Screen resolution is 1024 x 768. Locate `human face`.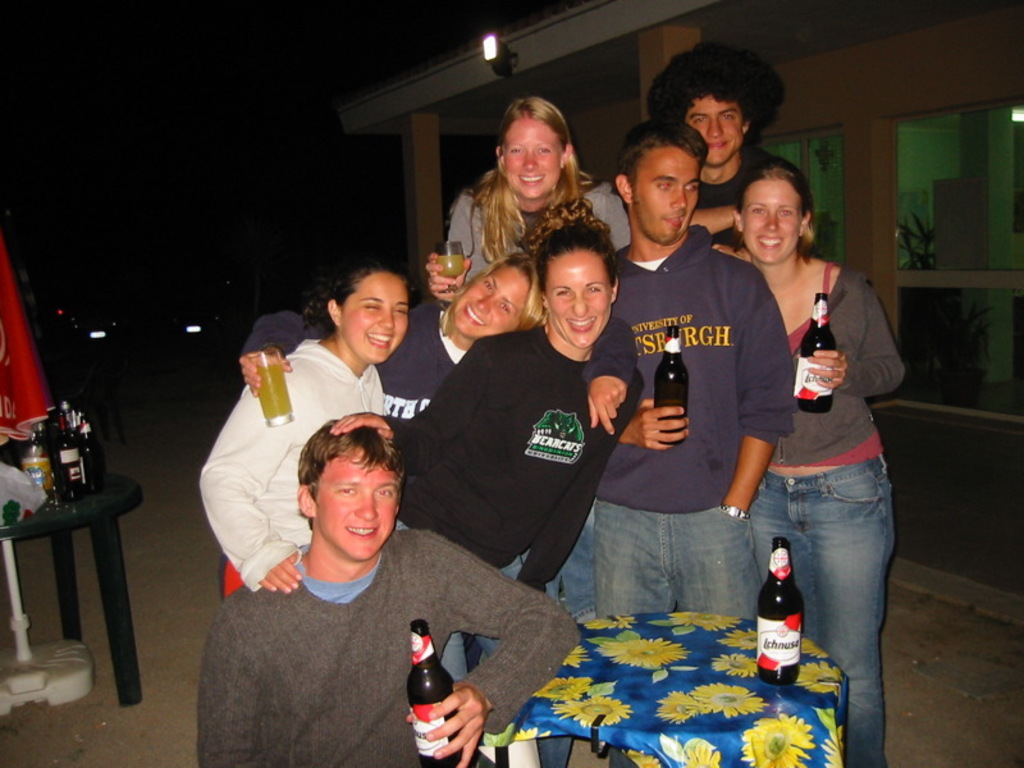
(344, 273, 406, 361).
